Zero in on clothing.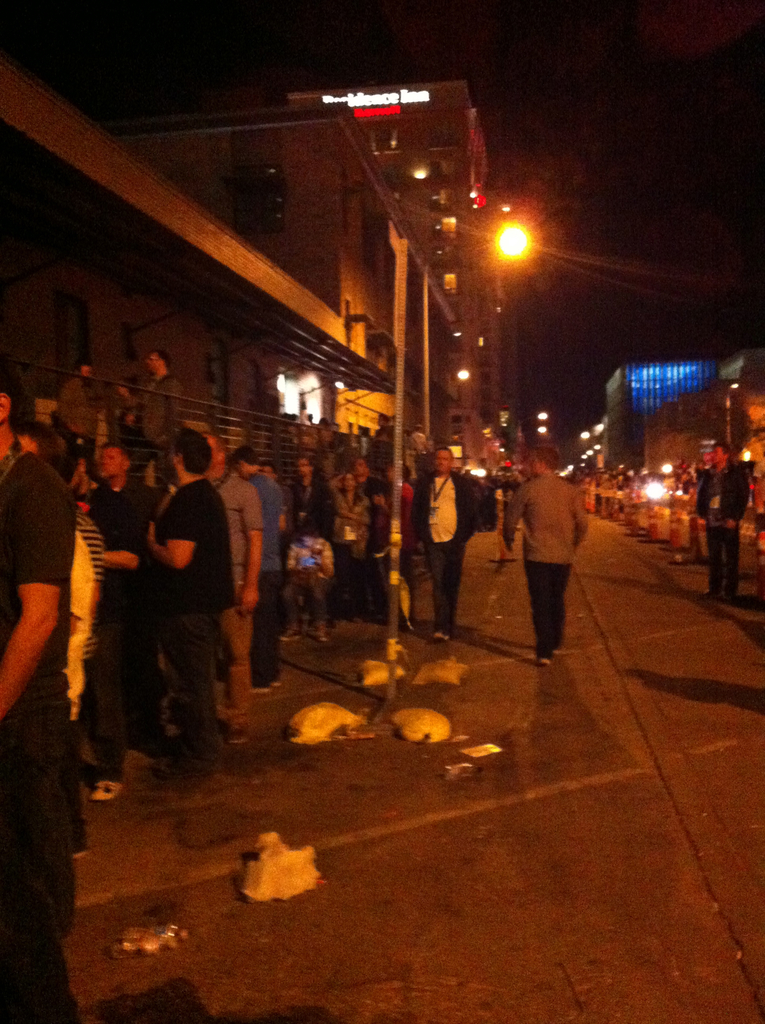
Zeroed in: (x1=495, y1=470, x2=590, y2=660).
